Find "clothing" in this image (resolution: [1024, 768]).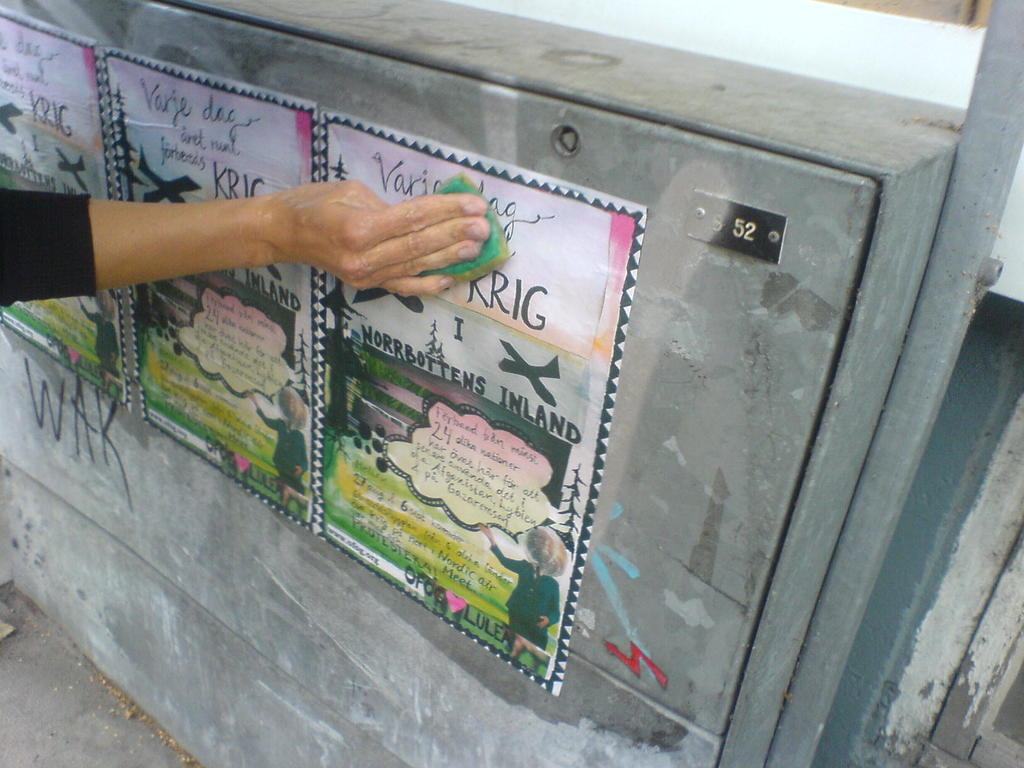
pyautogui.locateOnScreen(0, 191, 97, 318).
